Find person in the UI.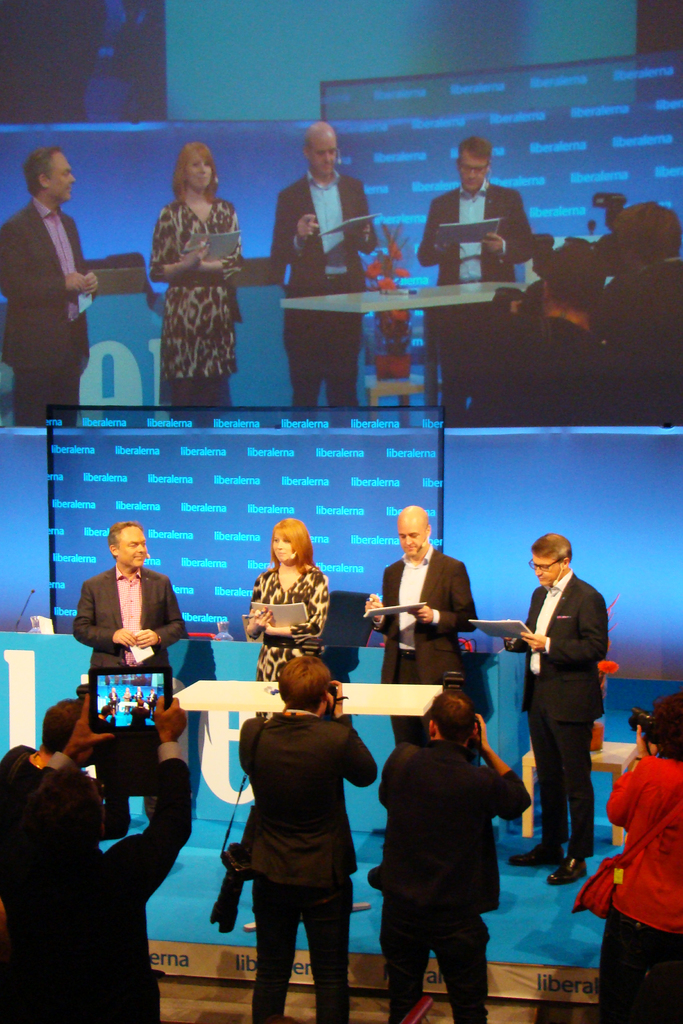
UI element at 71, 520, 188, 835.
